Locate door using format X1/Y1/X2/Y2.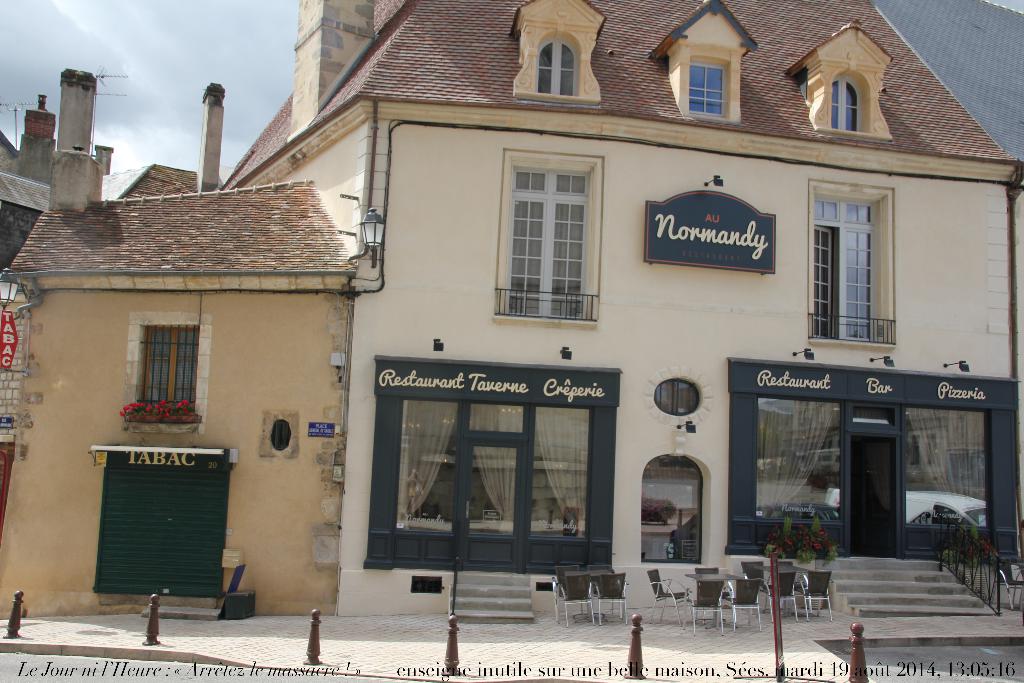
459/441/525/573.
